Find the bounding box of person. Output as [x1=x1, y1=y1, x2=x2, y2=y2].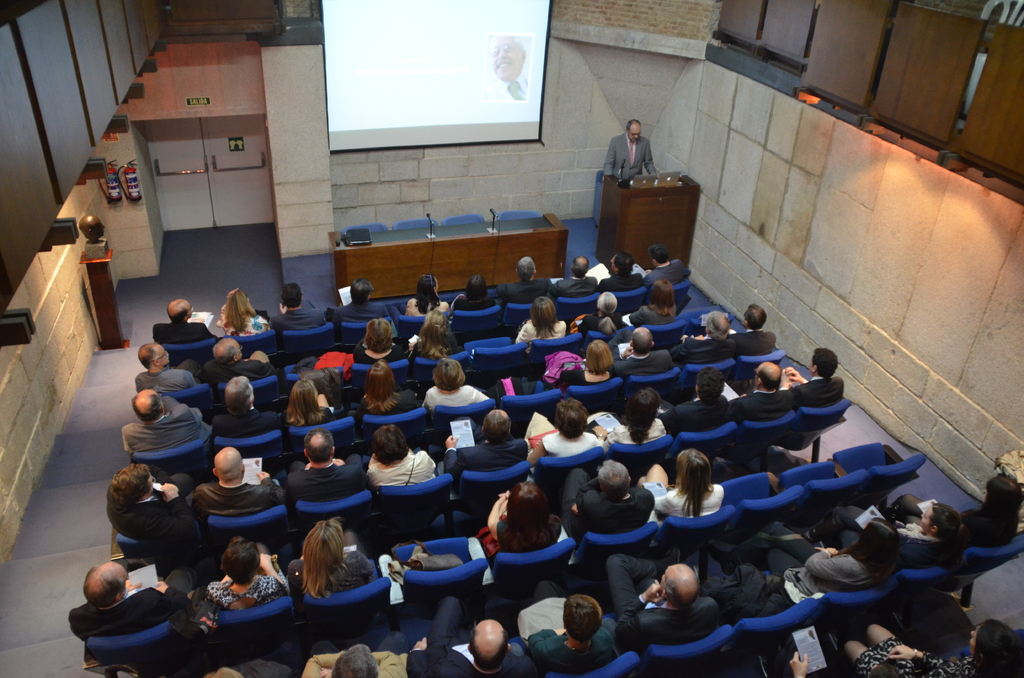
[x1=282, y1=427, x2=359, y2=501].
